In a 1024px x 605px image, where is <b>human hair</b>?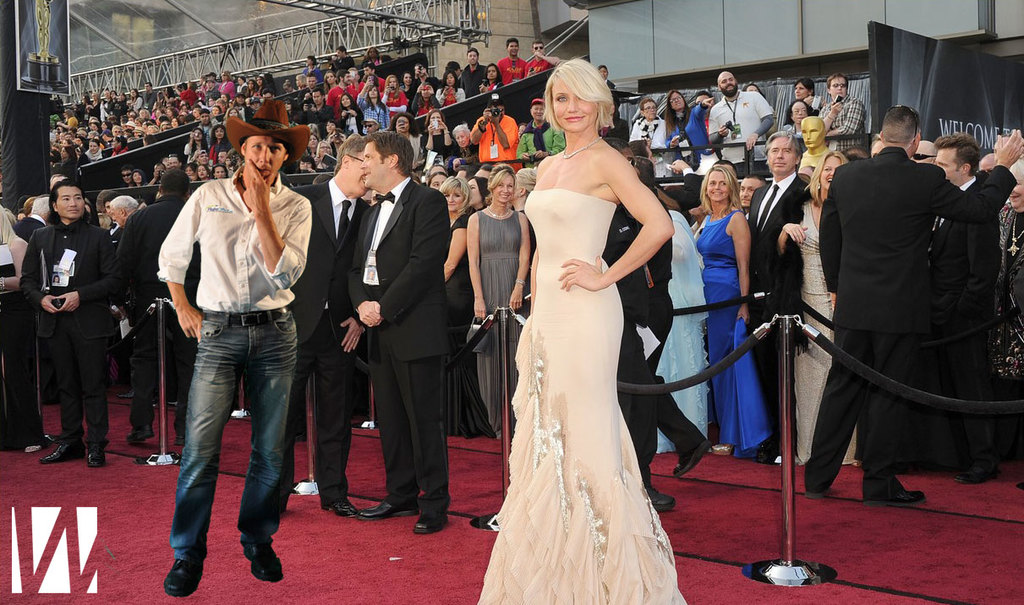
108:194:139:212.
